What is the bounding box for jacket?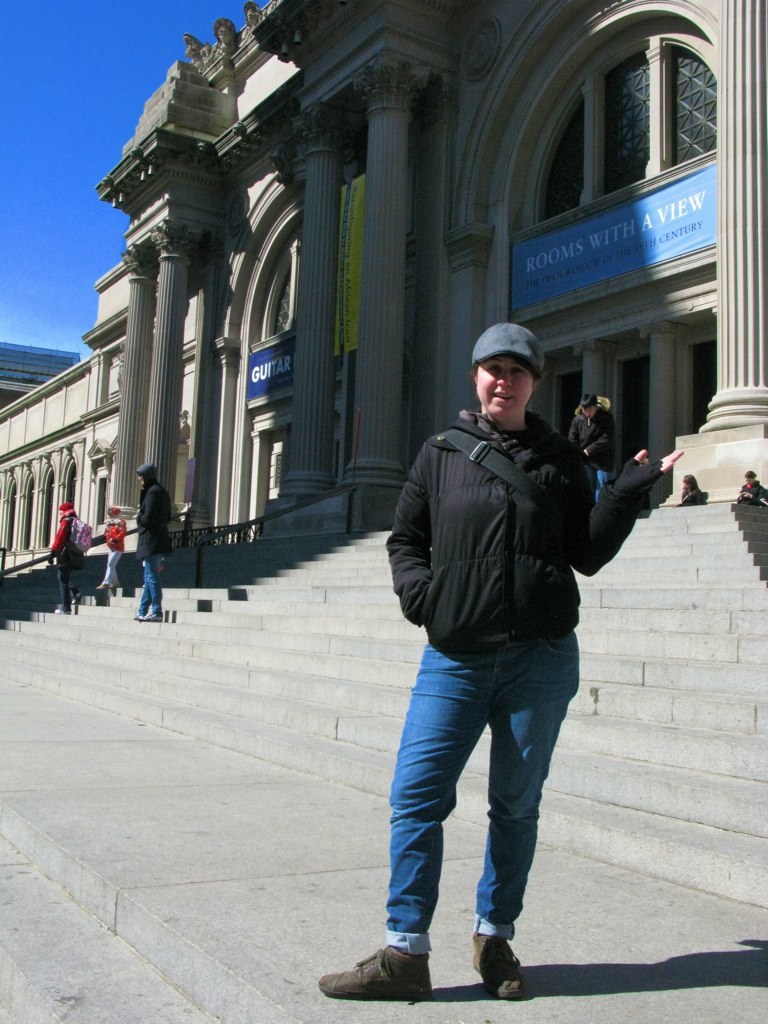
l=393, t=356, r=626, b=647.
